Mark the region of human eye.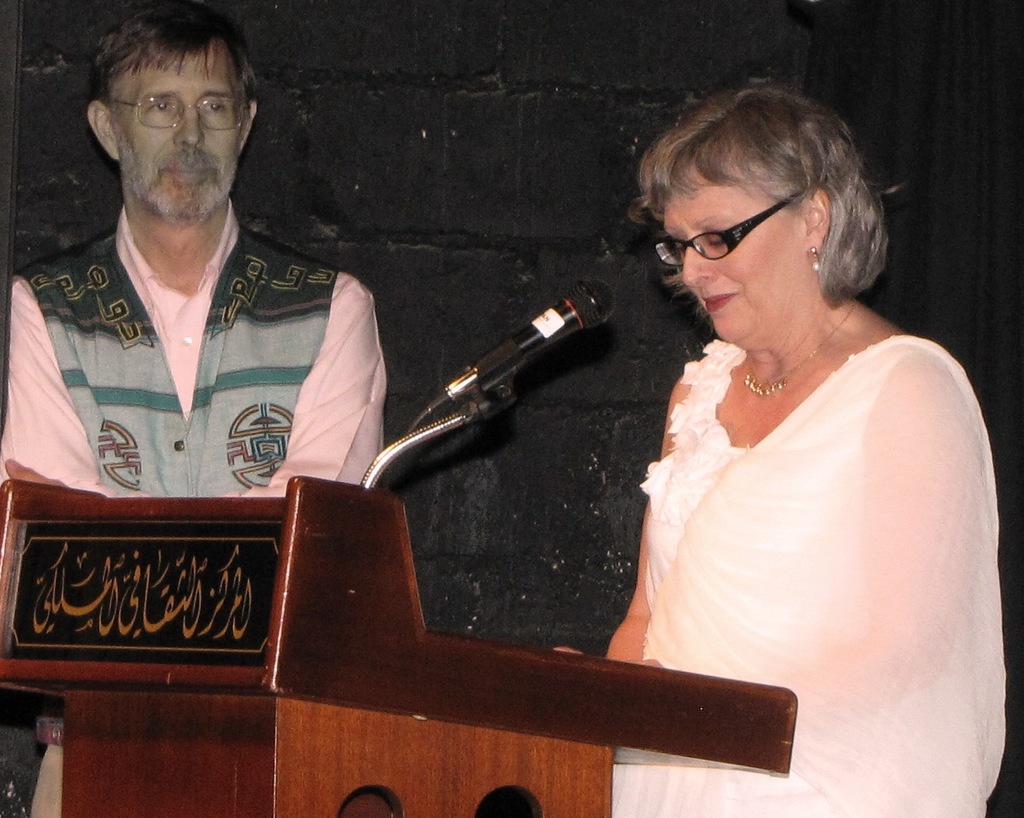
Region: x1=141, y1=93, x2=179, y2=117.
